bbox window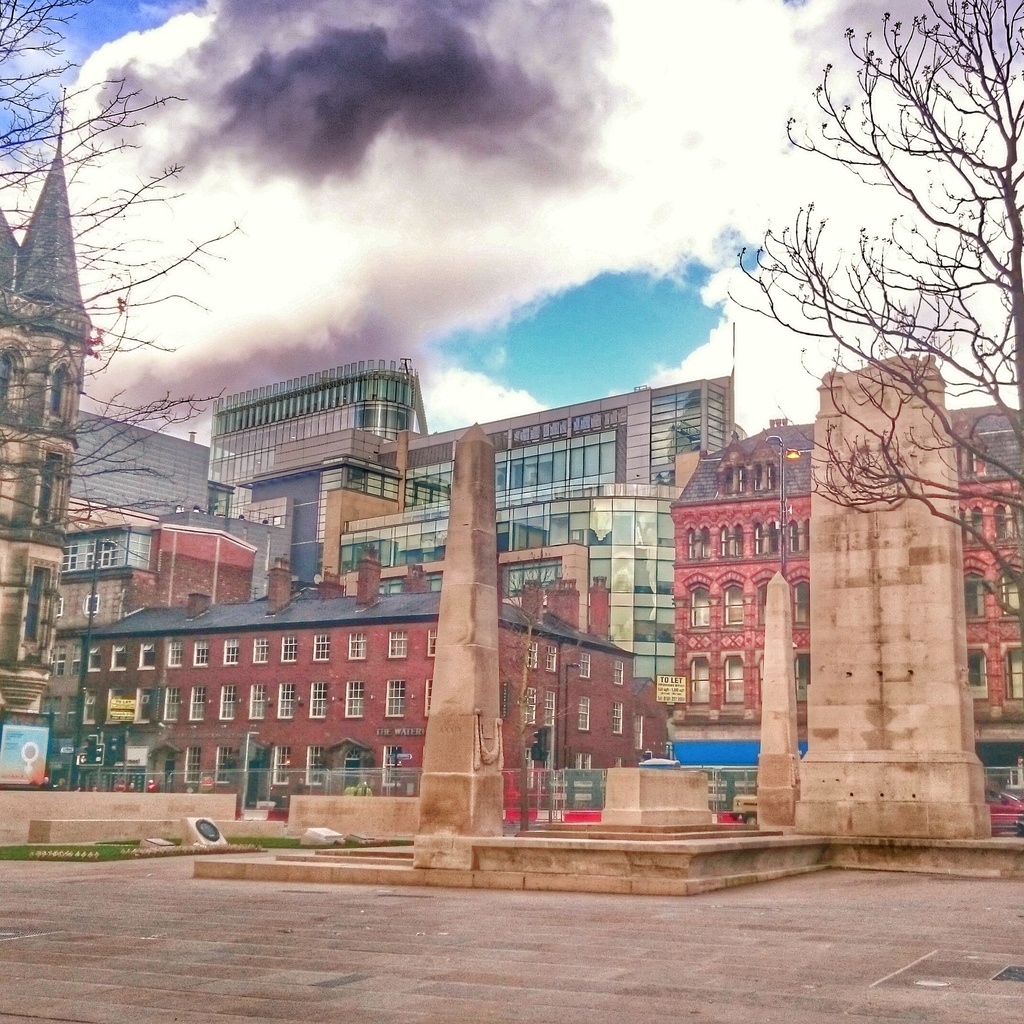
l=784, t=518, r=800, b=556
